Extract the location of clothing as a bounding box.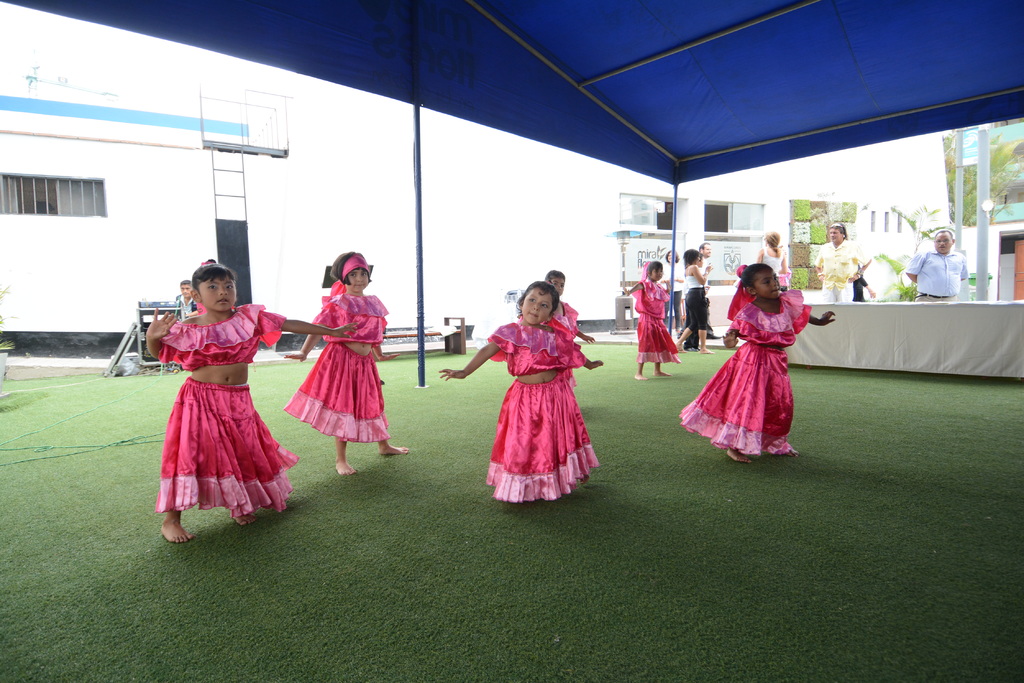
[806, 238, 870, 300].
